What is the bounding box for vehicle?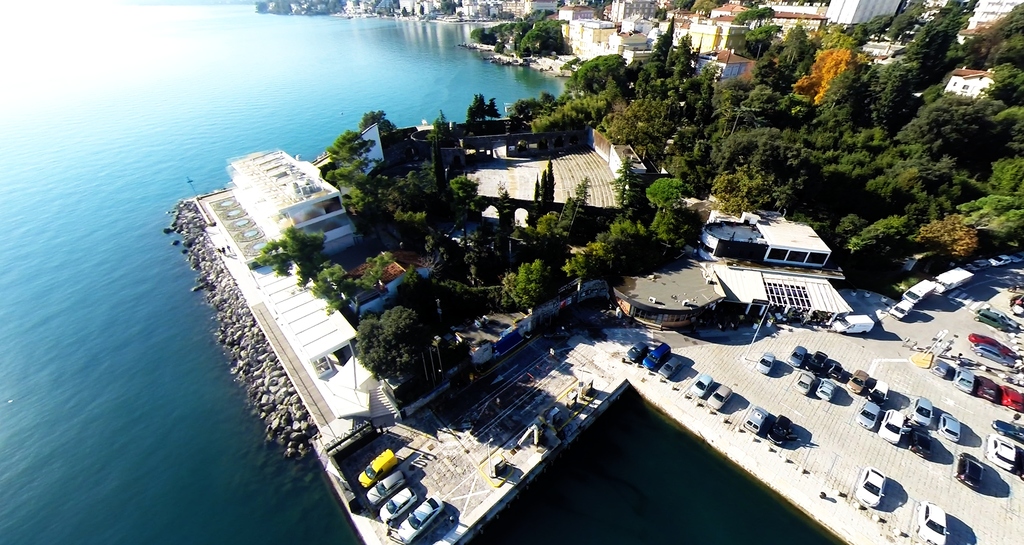
box=[938, 409, 960, 441].
